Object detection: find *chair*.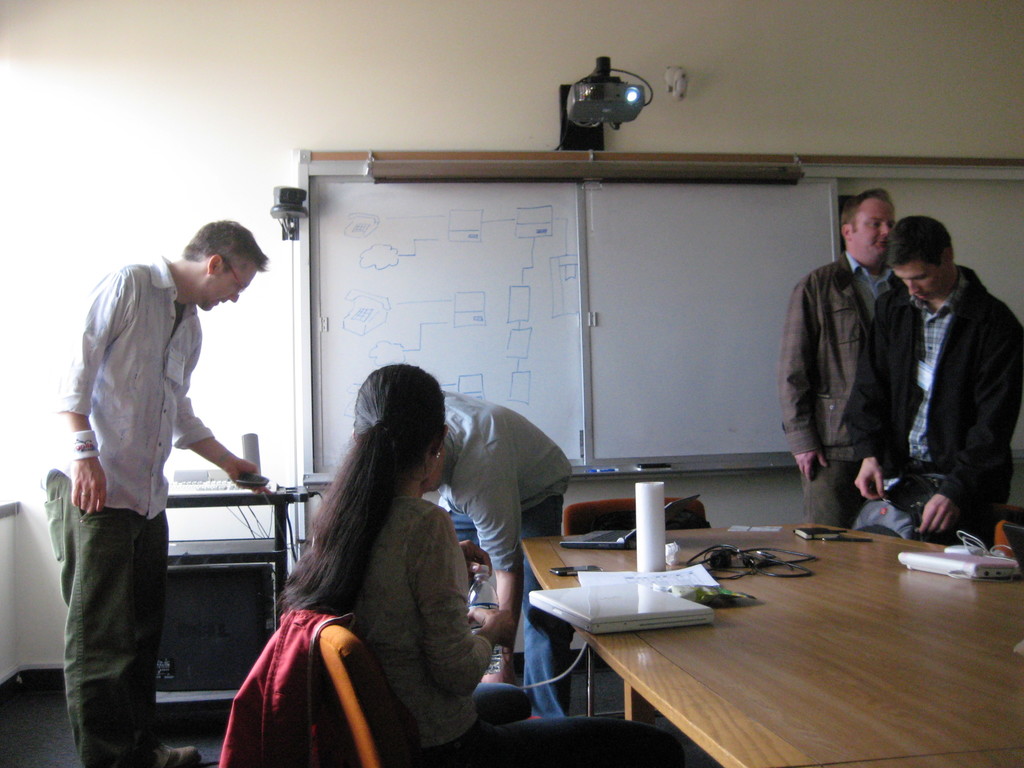
312 618 417 767.
